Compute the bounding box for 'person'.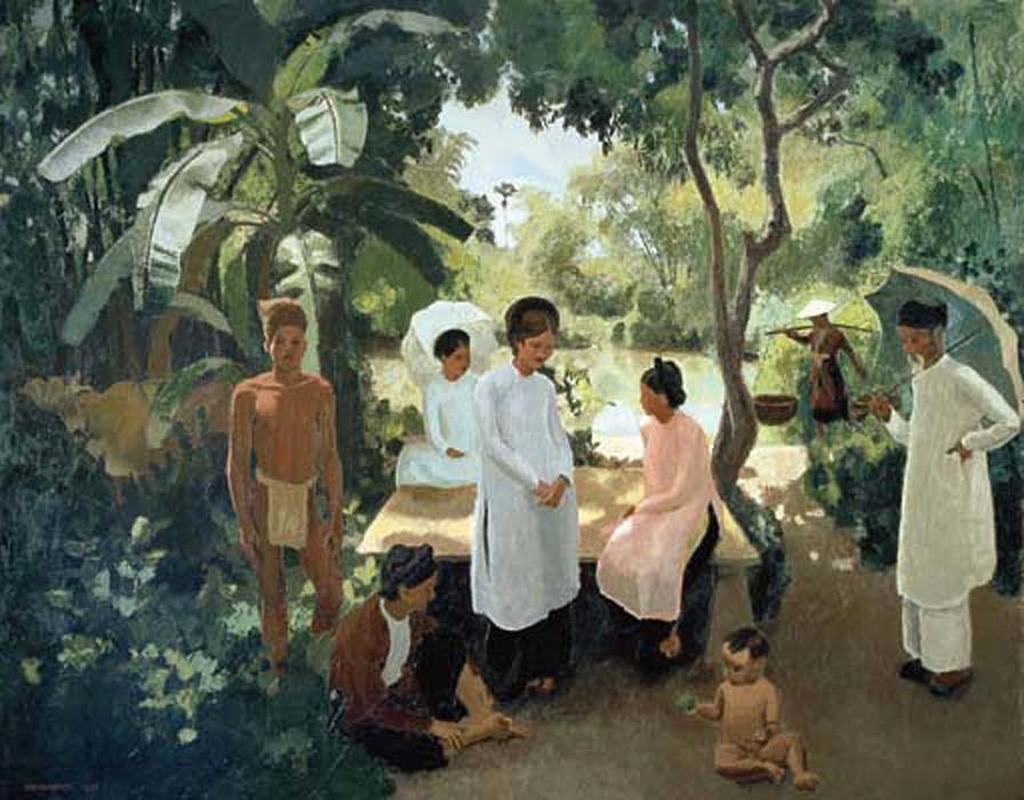
bbox=[322, 537, 537, 776].
